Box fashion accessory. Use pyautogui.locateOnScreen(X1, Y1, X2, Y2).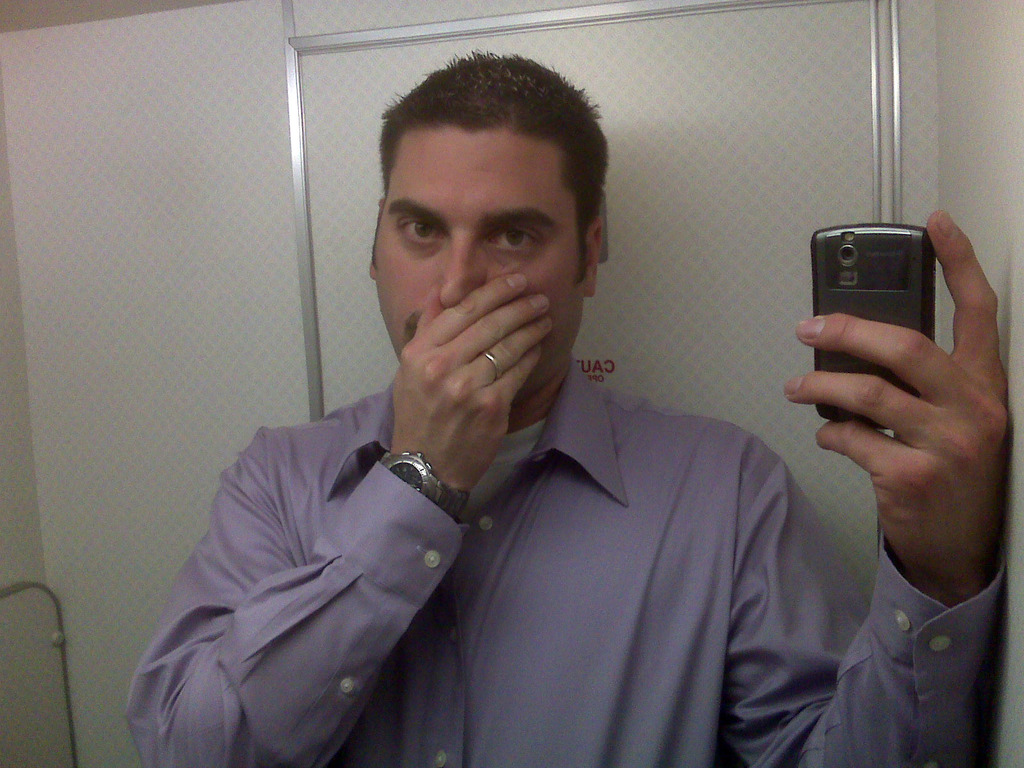
pyautogui.locateOnScreen(381, 446, 472, 519).
